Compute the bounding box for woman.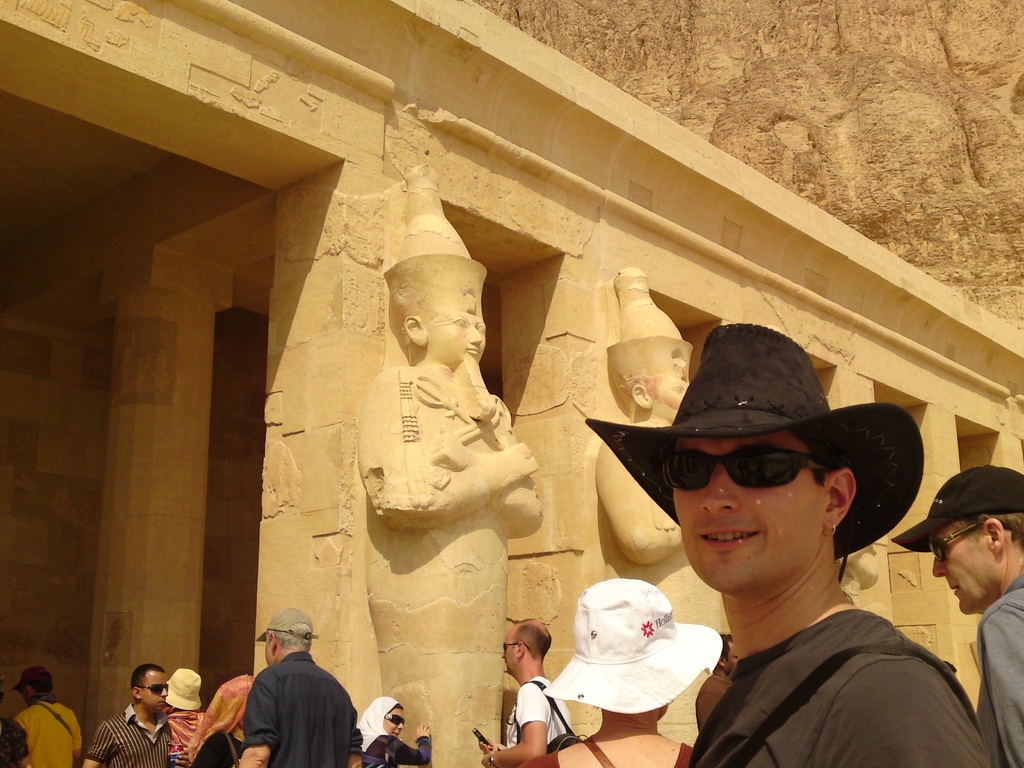
bbox=(521, 582, 732, 767).
